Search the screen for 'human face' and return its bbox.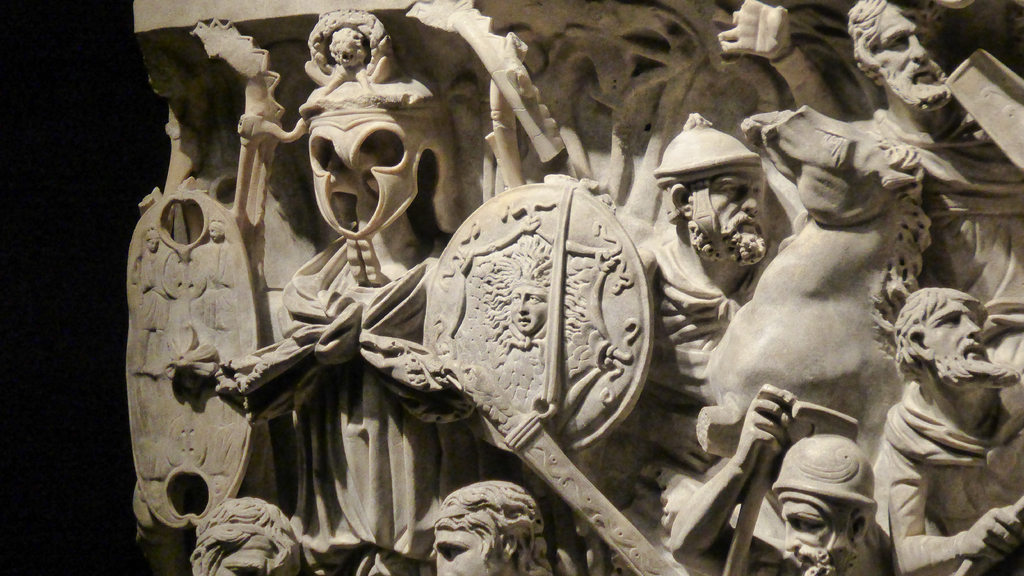
Found: <bbox>886, 285, 1008, 405</bbox>.
